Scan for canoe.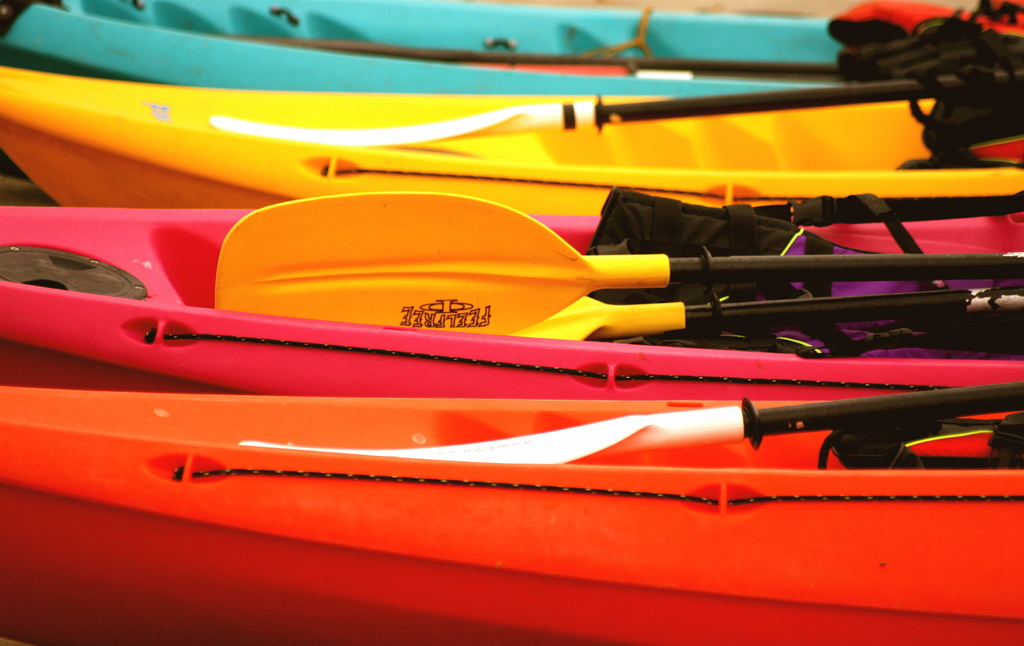
Scan result: BBox(0, 3, 1023, 90).
